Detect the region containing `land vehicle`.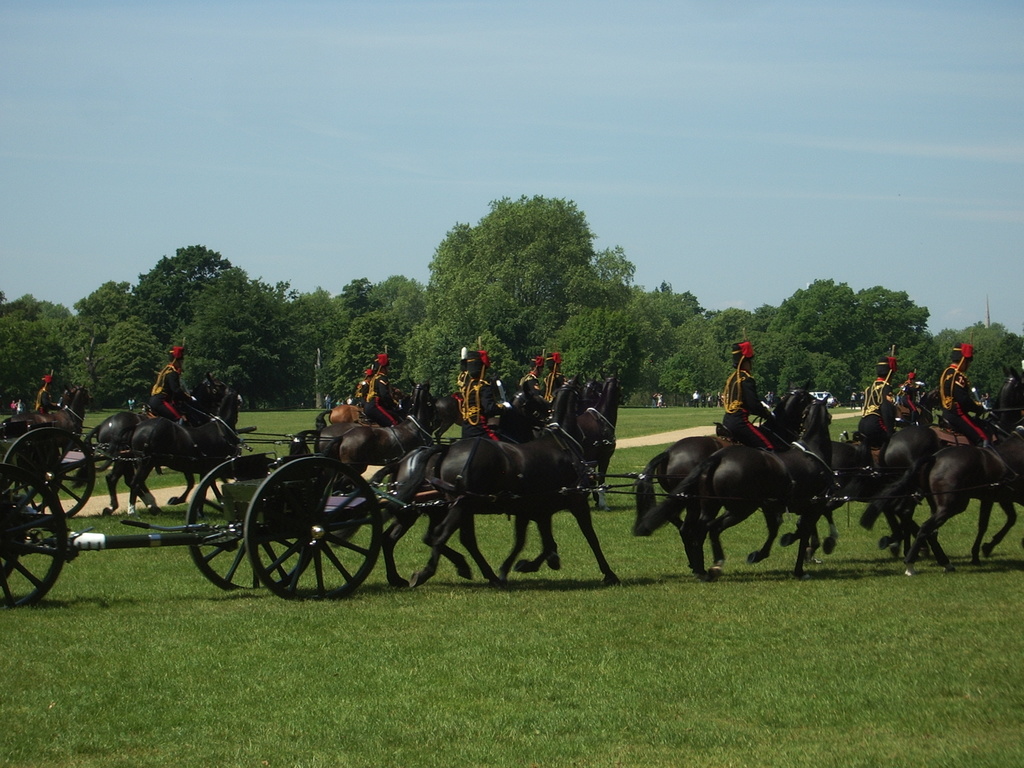
0/419/149/526.
